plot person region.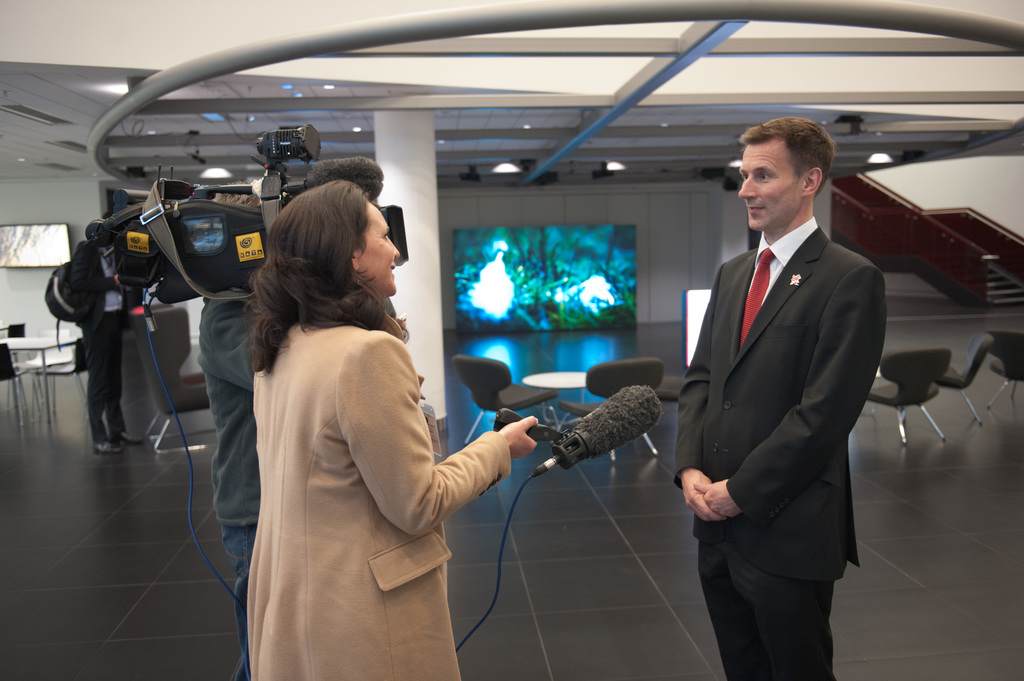
Plotted at left=670, top=116, right=891, bottom=680.
